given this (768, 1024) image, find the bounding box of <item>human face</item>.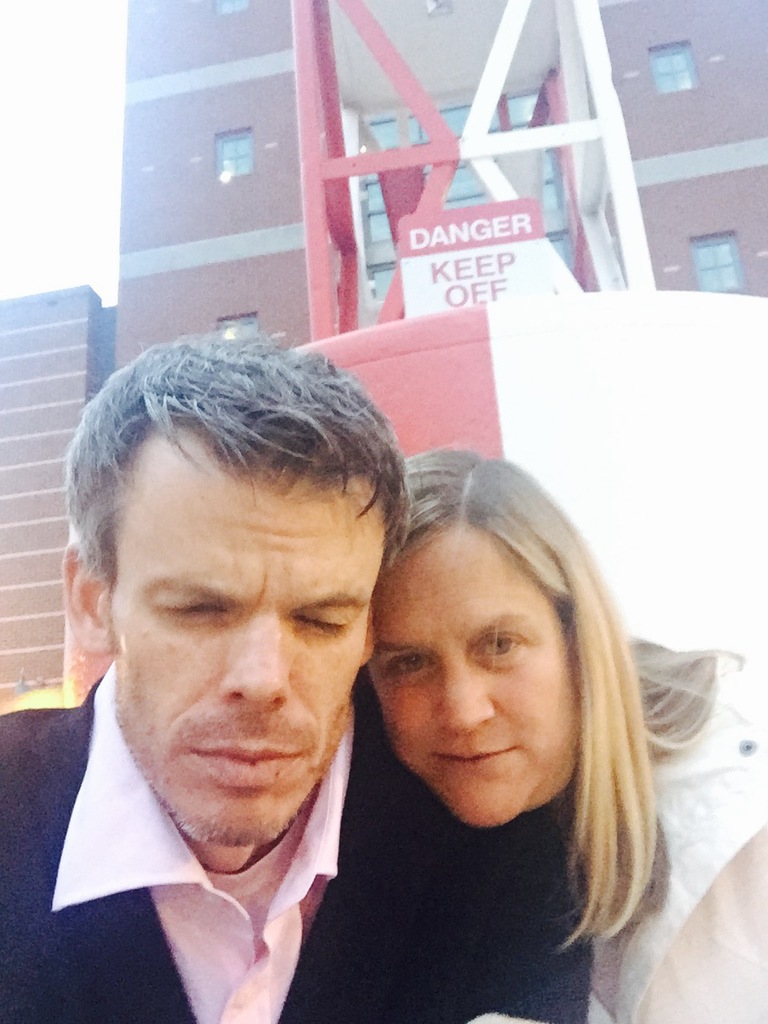
<bbox>115, 462, 381, 846</bbox>.
